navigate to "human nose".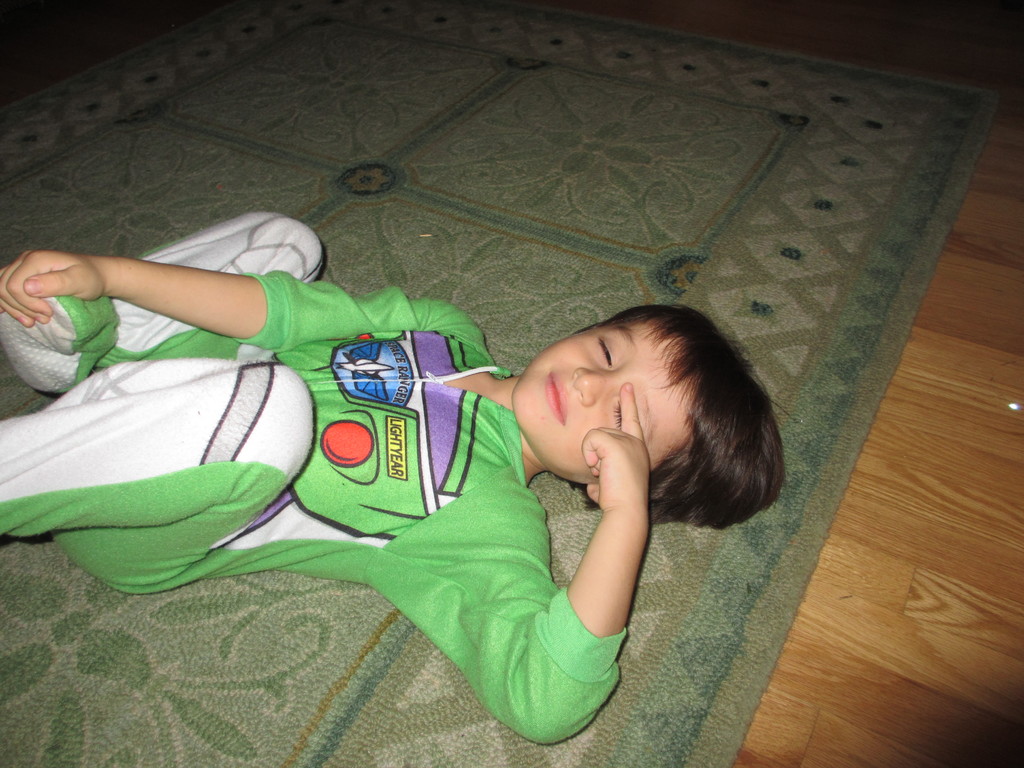
Navigation target: {"x1": 571, "y1": 366, "x2": 616, "y2": 406}.
